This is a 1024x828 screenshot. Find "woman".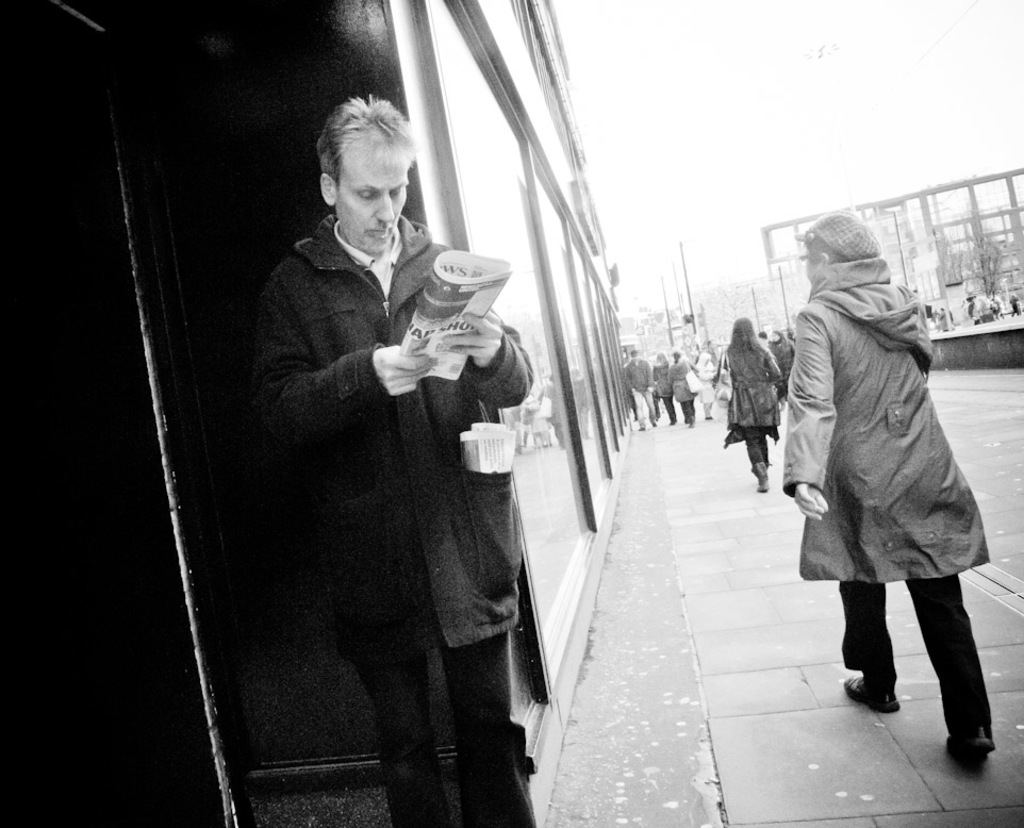
Bounding box: box(695, 350, 719, 417).
